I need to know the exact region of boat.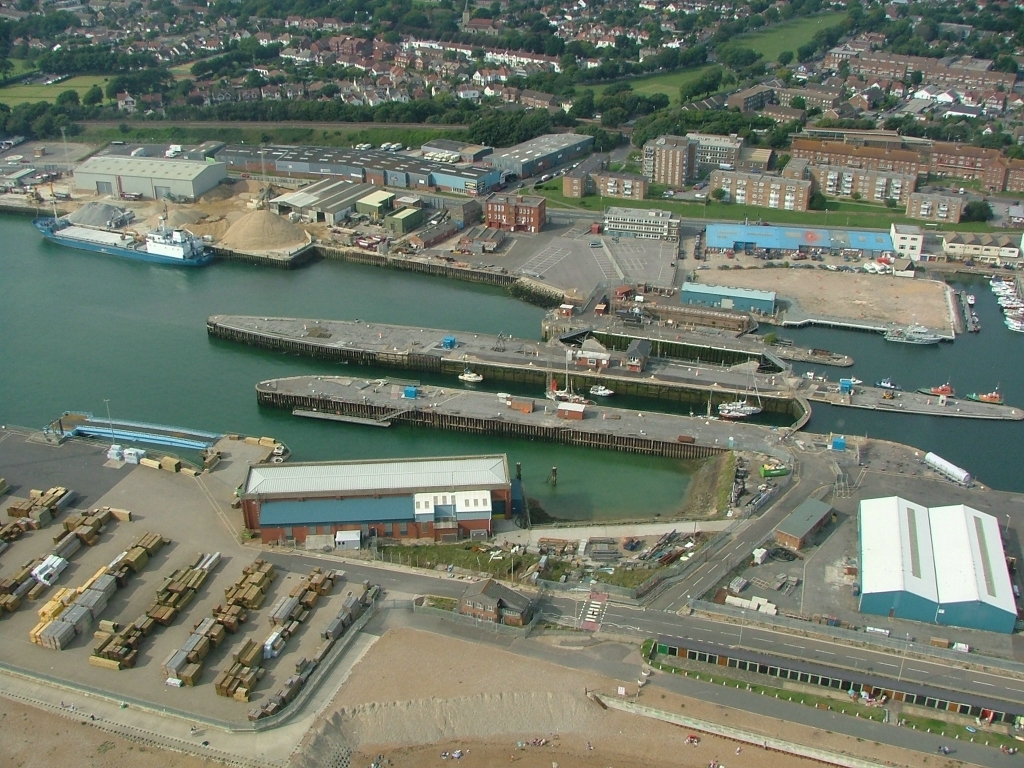
Region: box(969, 384, 1007, 404).
